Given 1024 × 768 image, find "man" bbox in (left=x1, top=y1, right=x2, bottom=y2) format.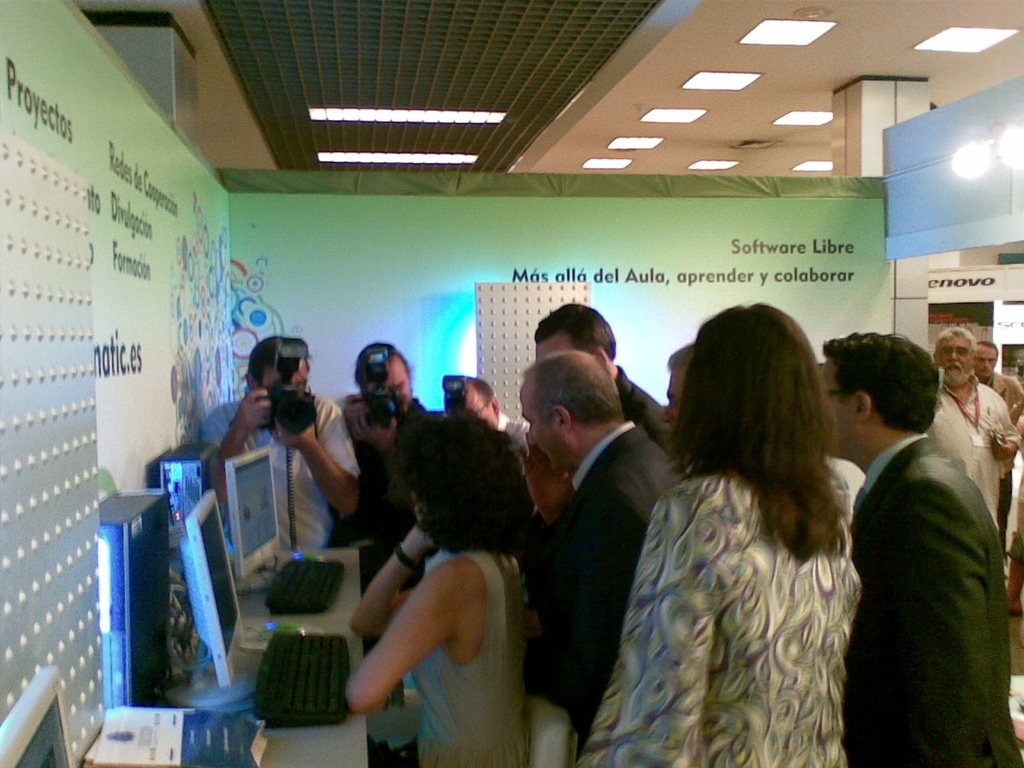
(left=530, top=298, right=690, bottom=470).
